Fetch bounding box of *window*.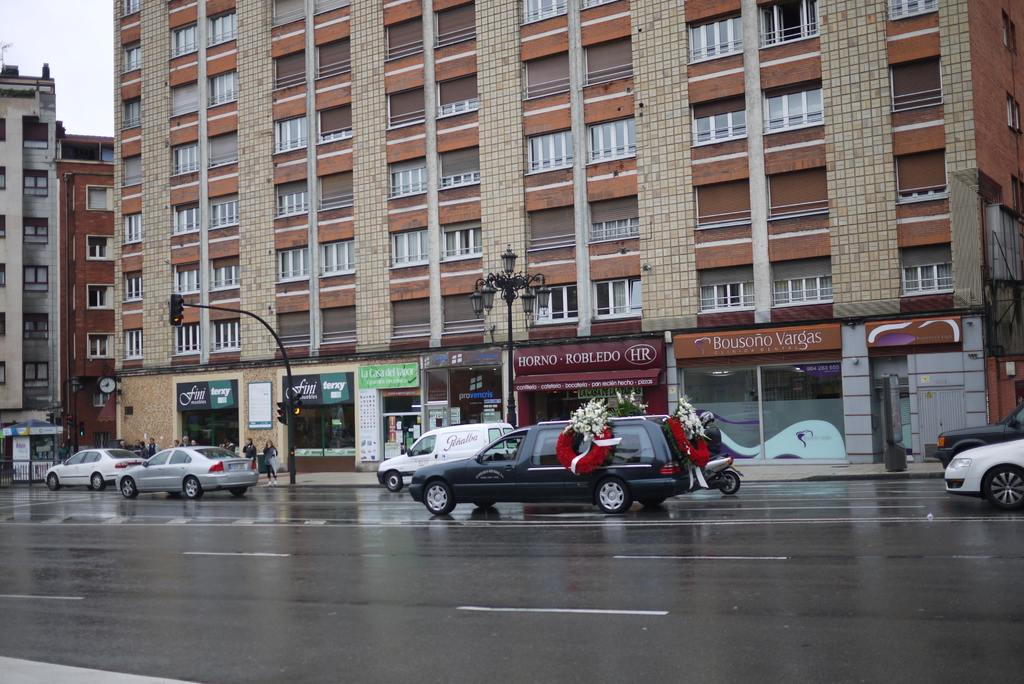
Bbox: BBox(685, 15, 748, 62).
